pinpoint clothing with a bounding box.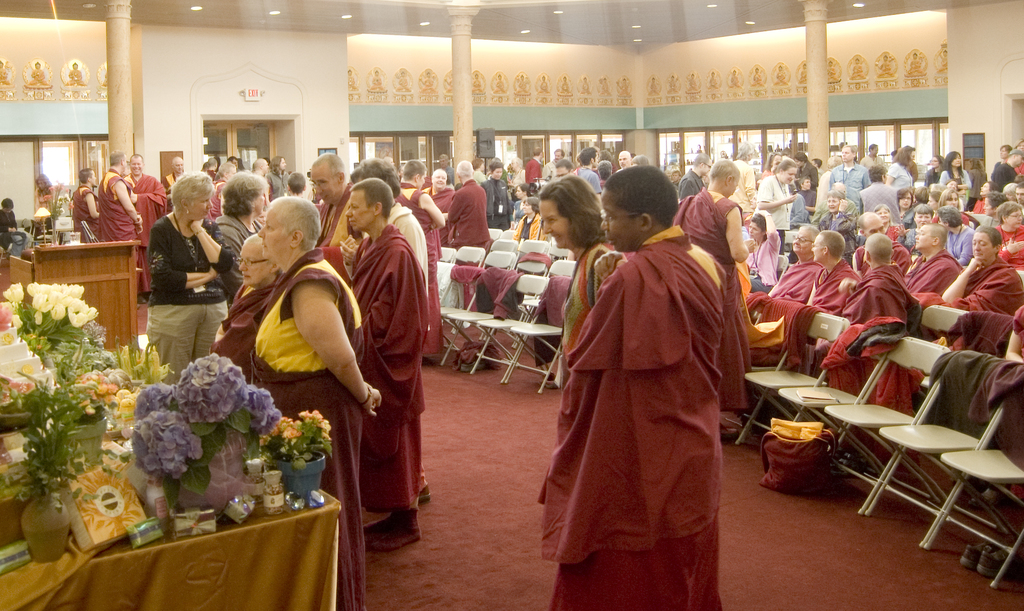
214,212,266,300.
